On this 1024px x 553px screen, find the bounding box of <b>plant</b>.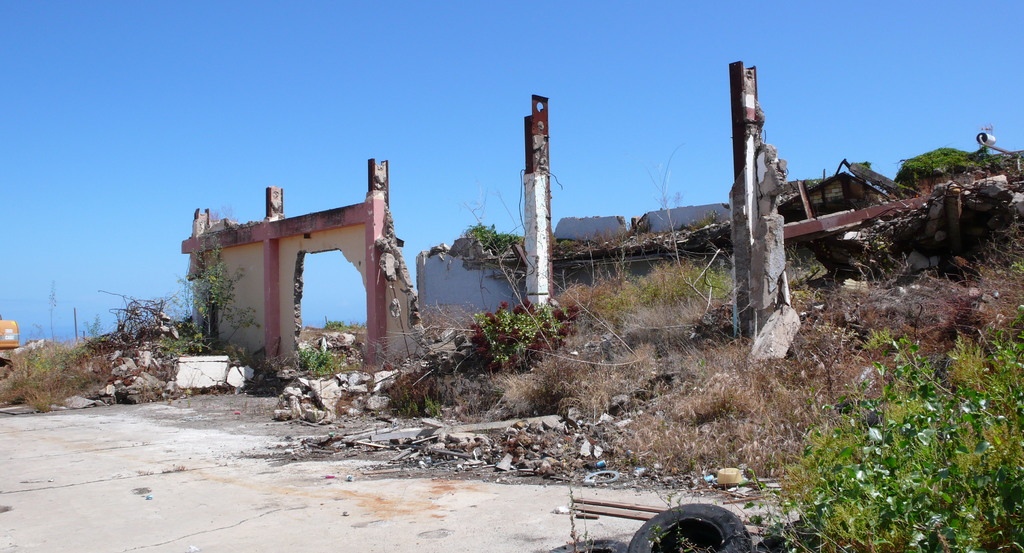
Bounding box: (148, 233, 273, 364).
